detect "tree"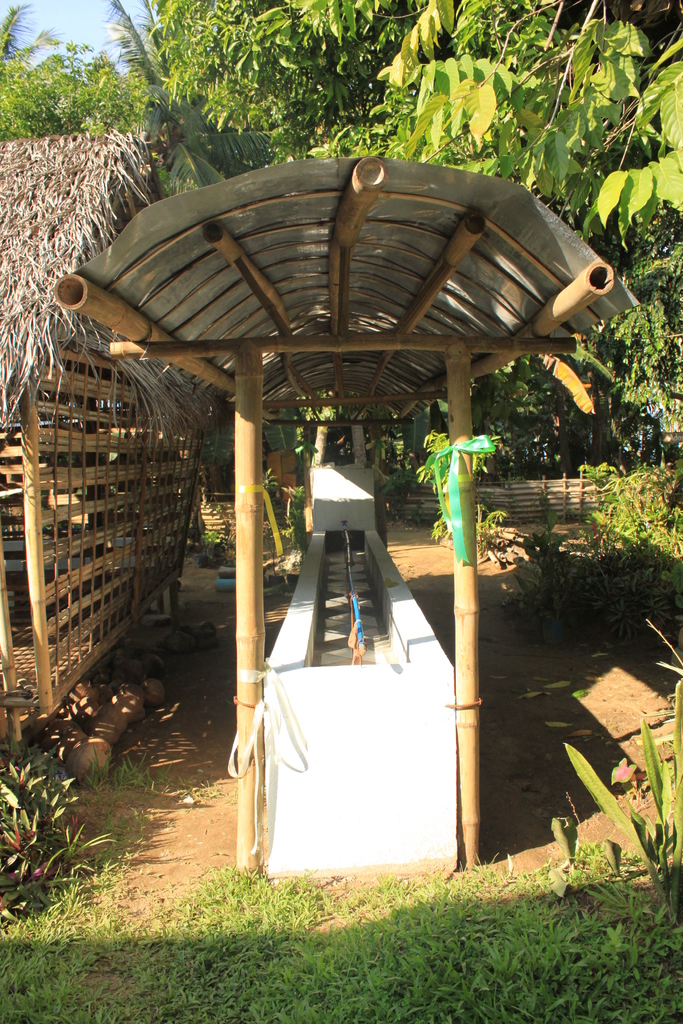
x1=117, y1=0, x2=682, y2=469
